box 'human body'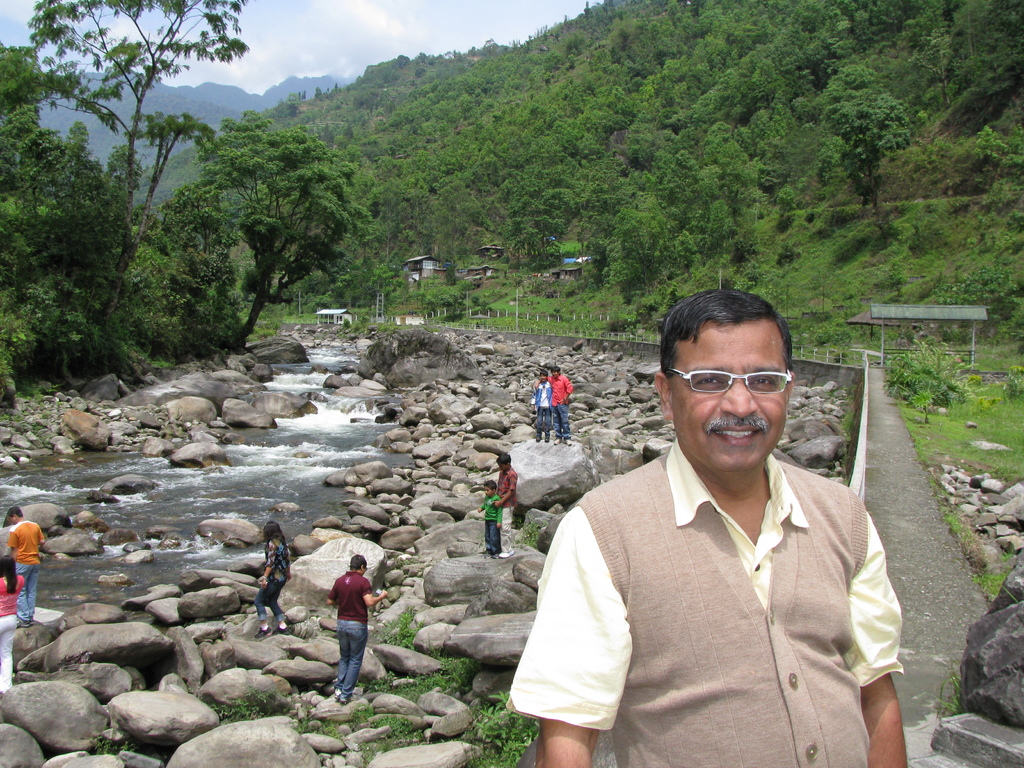
(x1=536, y1=381, x2=554, y2=442)
